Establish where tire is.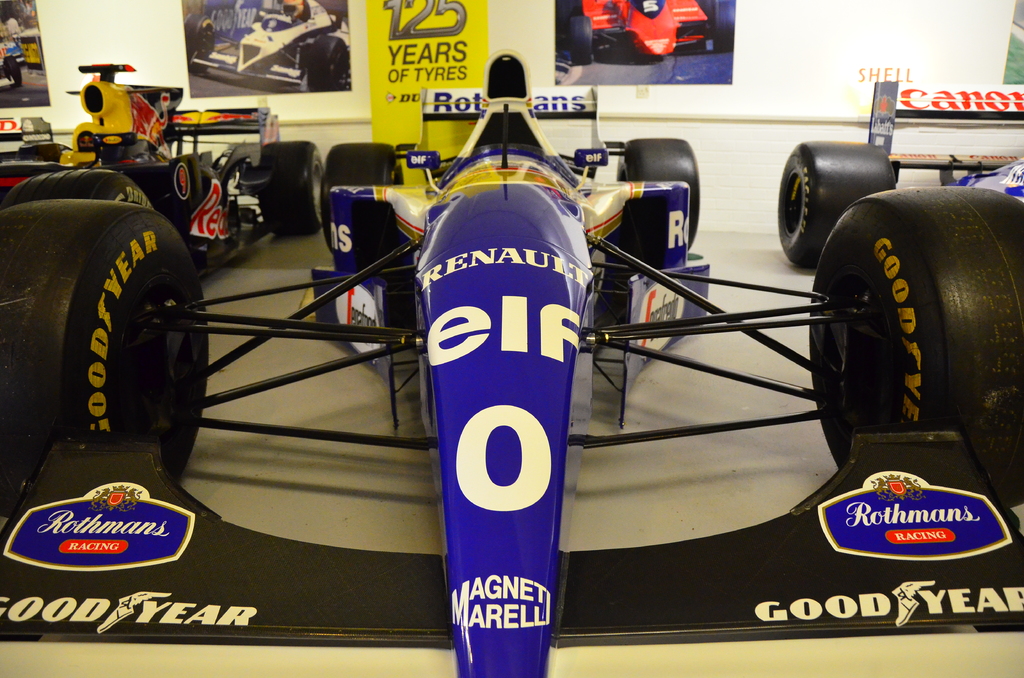
Established at (left=263, top=138, right=326, bottom=237).
